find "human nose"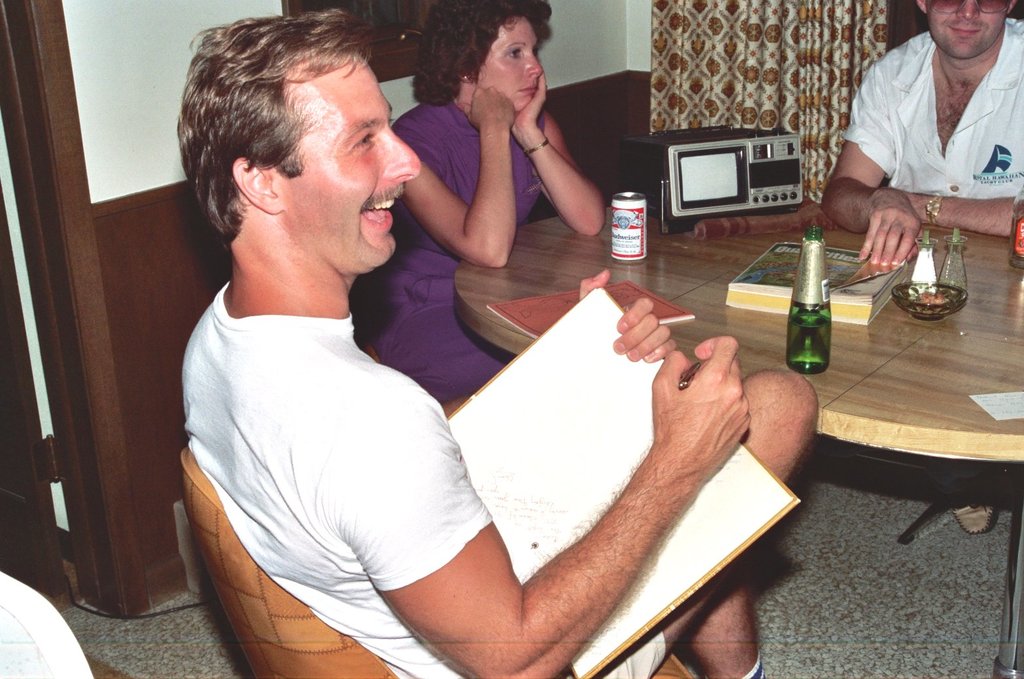
957 0 981 21
